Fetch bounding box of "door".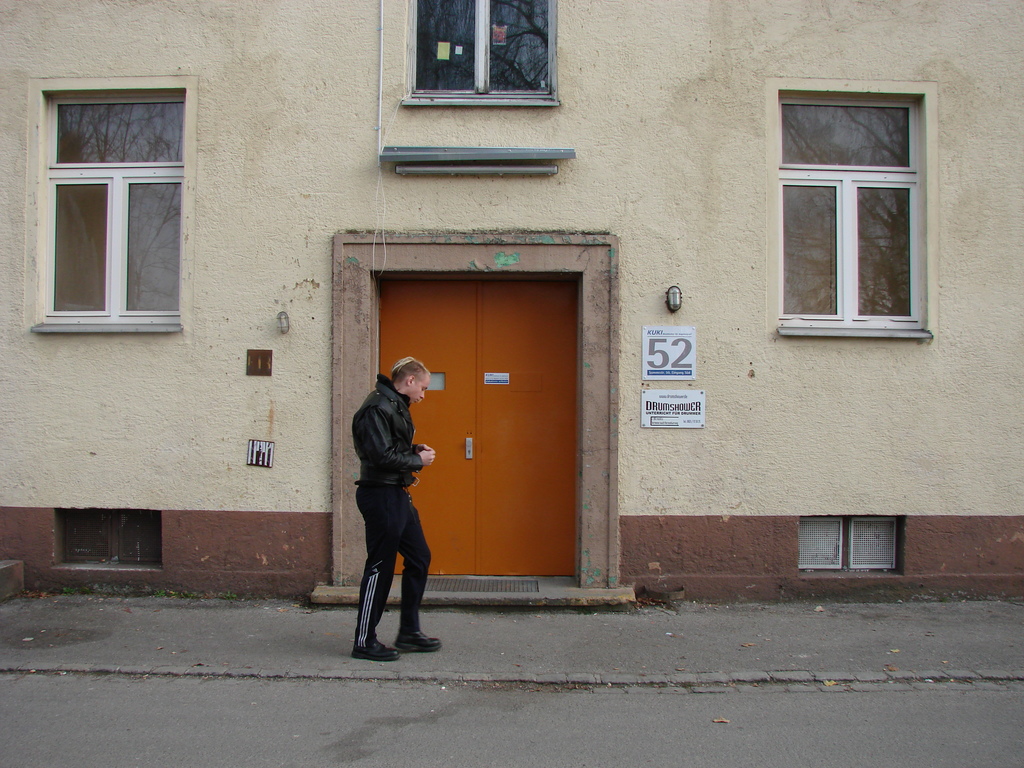
Bbox: (x1=367, y1=236, x2=599, y2=592).
